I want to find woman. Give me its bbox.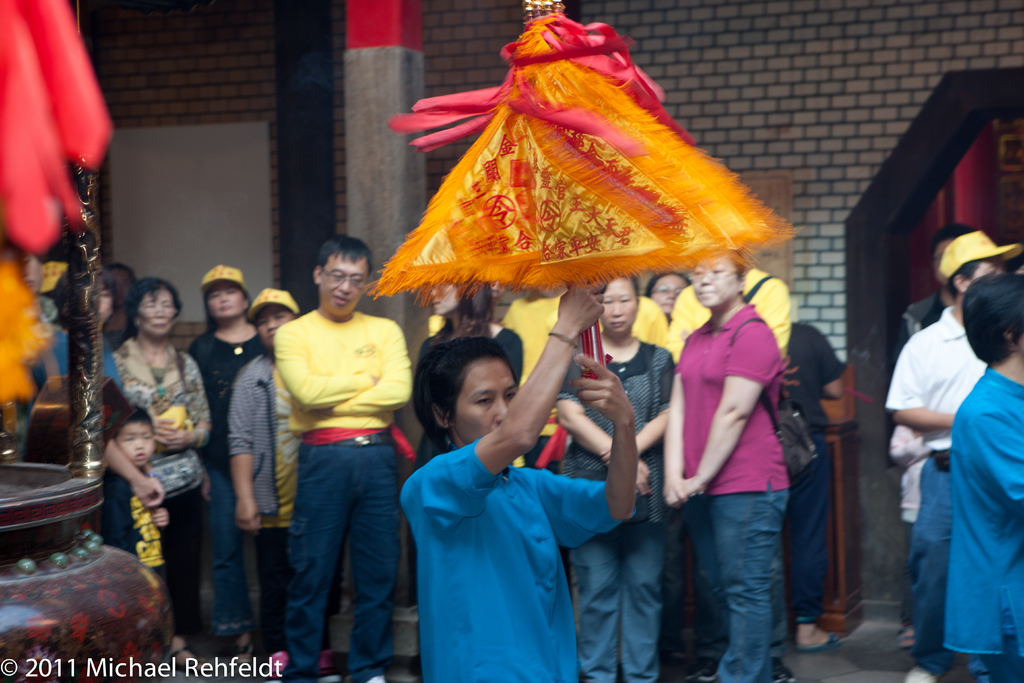
<region>186, 261, 265, 667</region>.
